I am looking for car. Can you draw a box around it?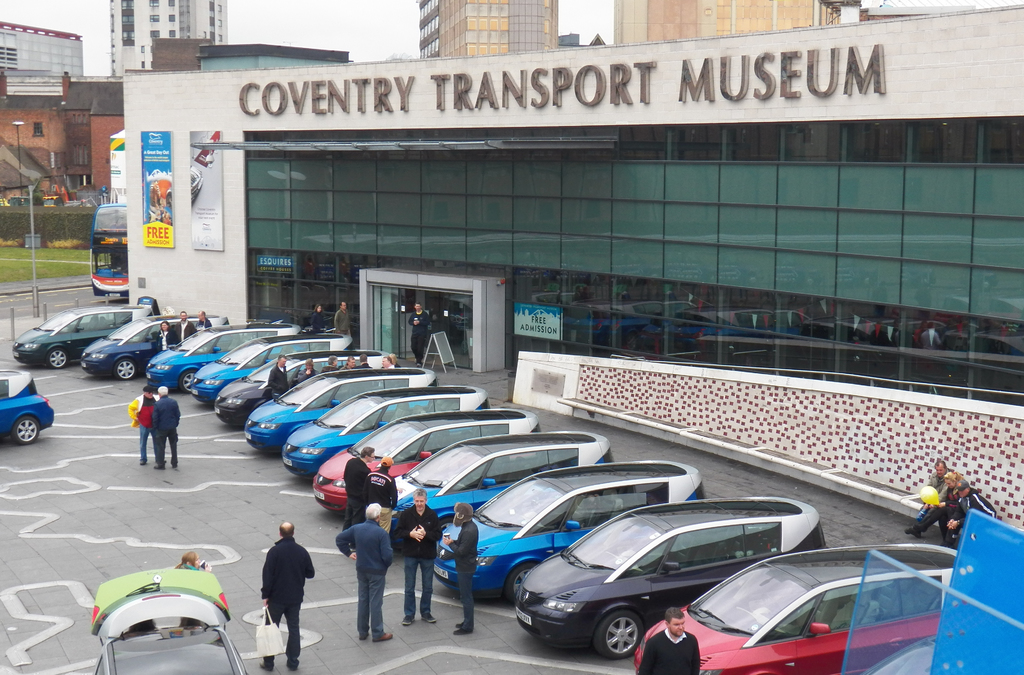
Sure, the bounding box is x1=93, y1=565, x2=256, y2=674.
